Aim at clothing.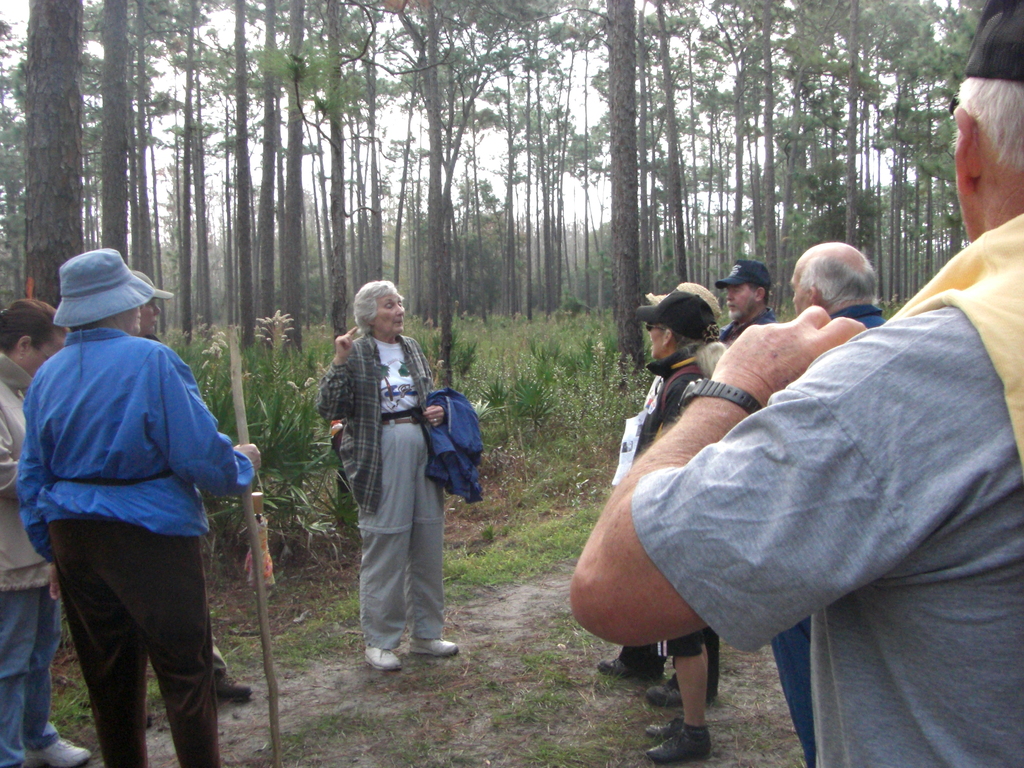
Aimed at 154 338 209 680.
